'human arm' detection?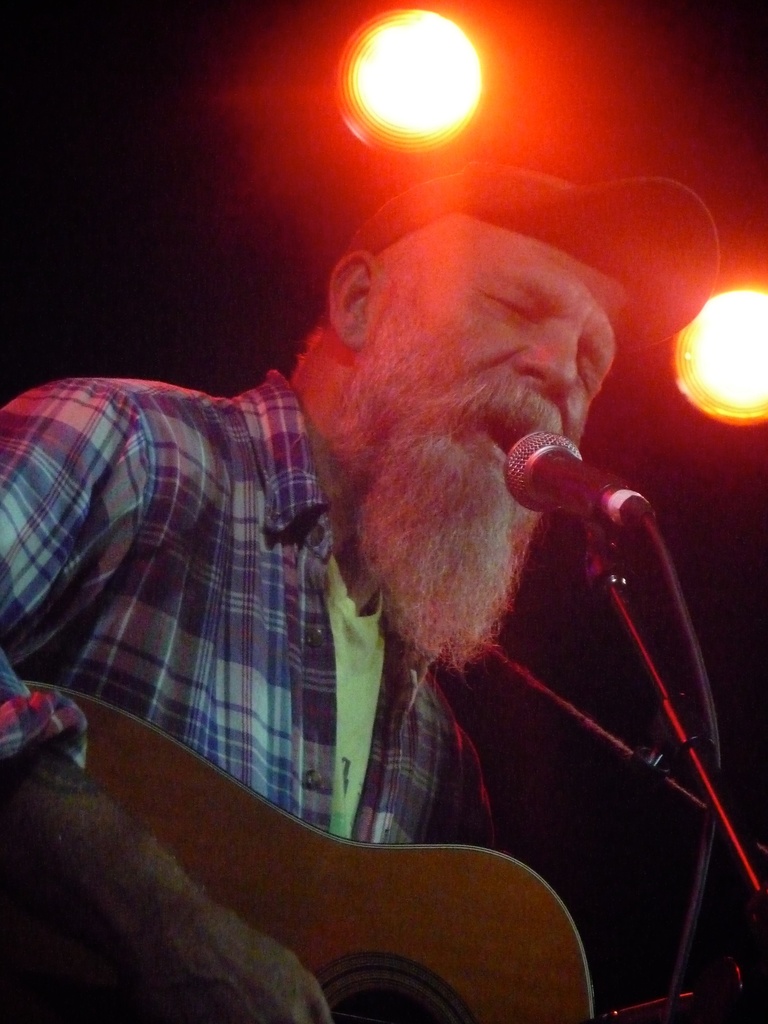
<bbox>0, 727, 338, 1021</bbox>
